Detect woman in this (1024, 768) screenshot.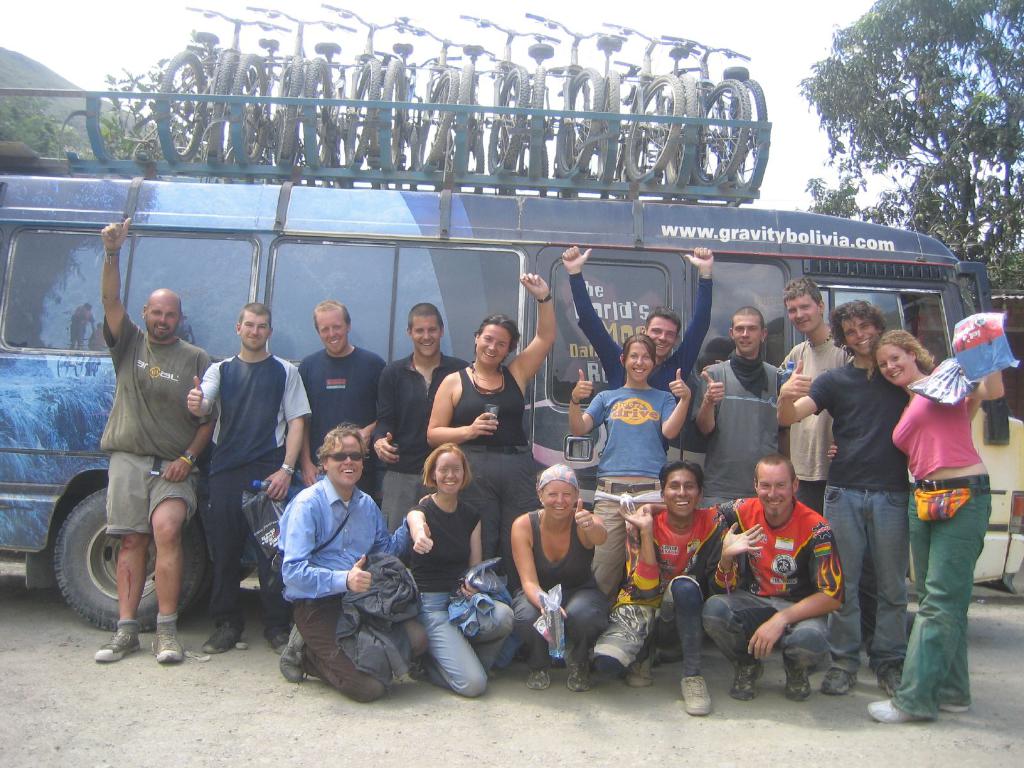
Detection: (left=863, top=286, right=1005, bottom=738).
